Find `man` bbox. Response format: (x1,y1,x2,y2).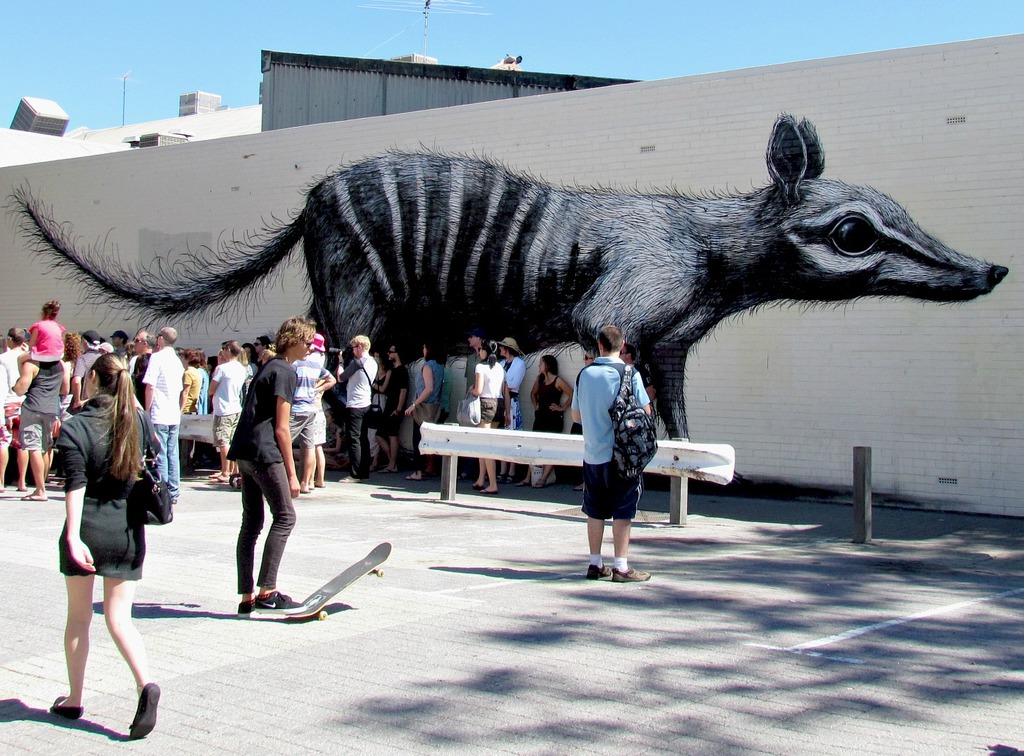
(110,328,130,367).
